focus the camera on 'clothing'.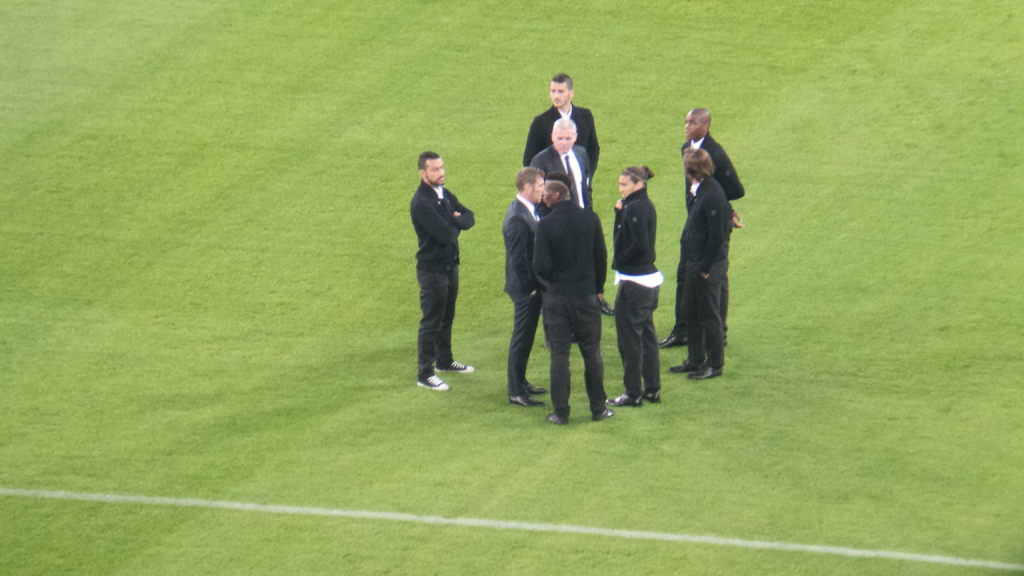
Focus region: (500, 196, 542, 393).
